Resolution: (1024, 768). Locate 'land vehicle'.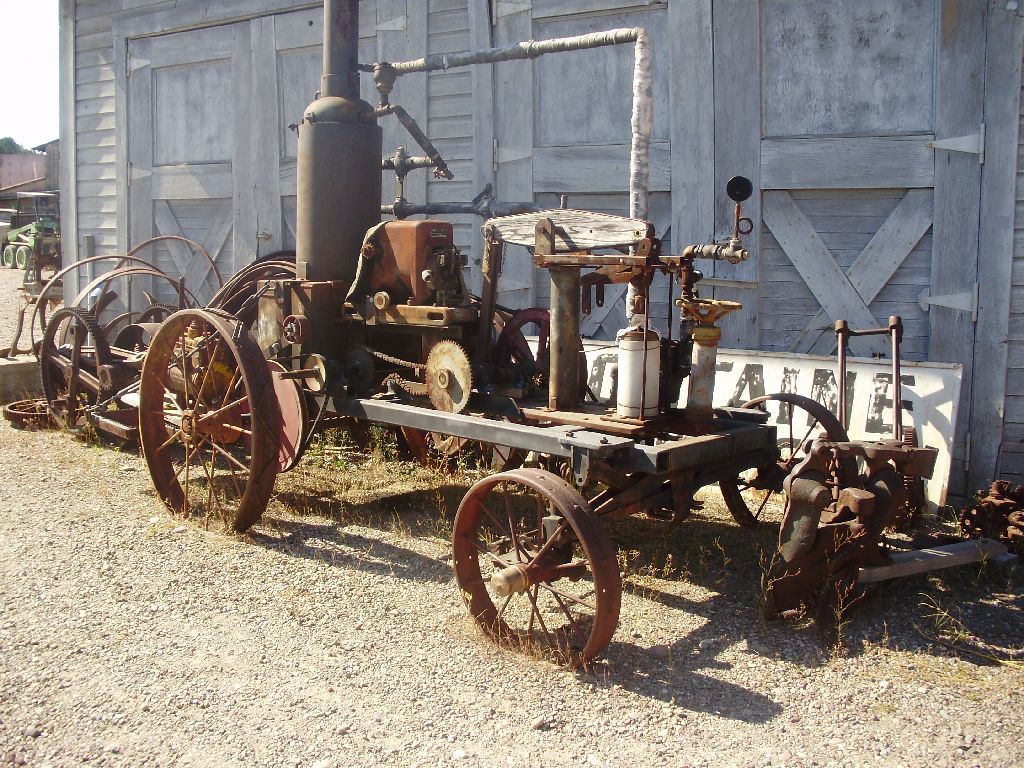
detection(134, 0, 850, 684).
